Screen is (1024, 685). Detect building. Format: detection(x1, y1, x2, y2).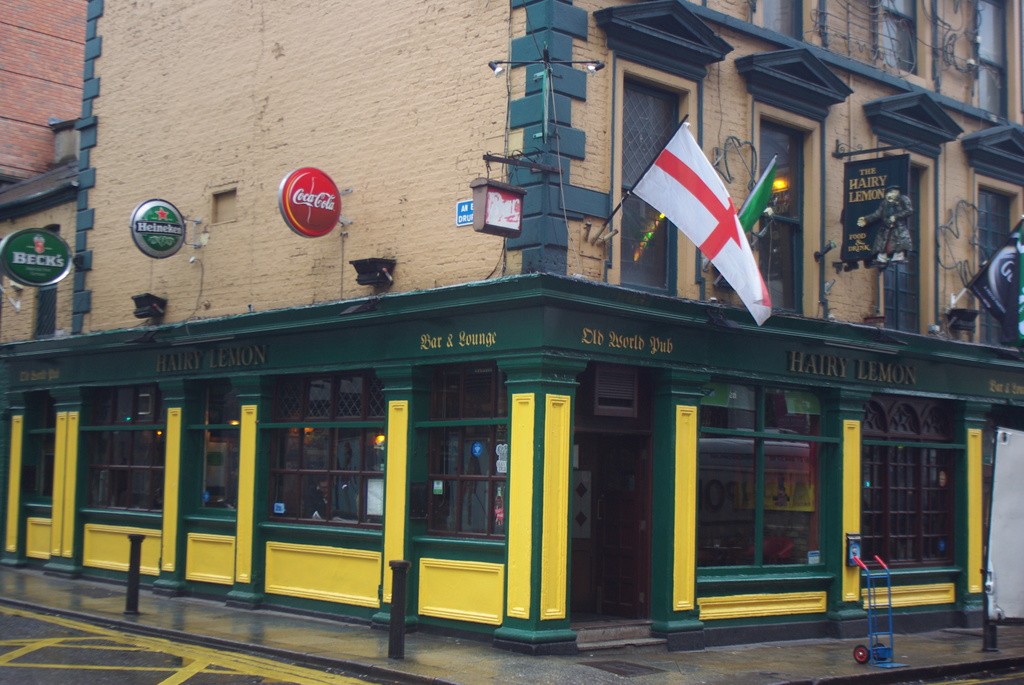
detection(0, 0, 1023, 653).
